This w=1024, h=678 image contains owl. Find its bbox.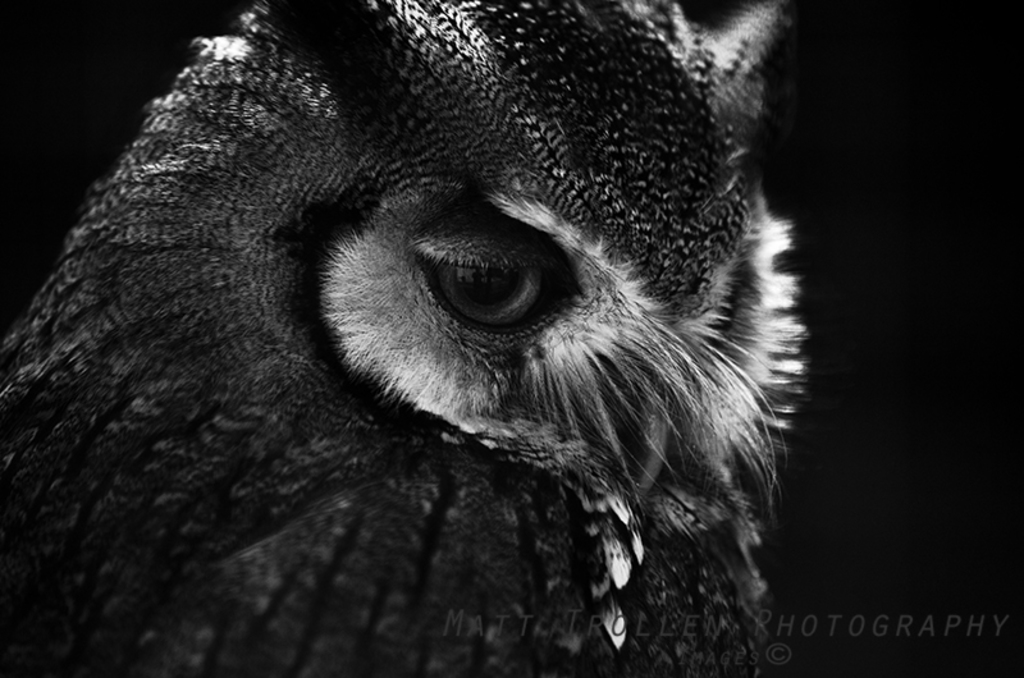
Rect(0, 0, 817, 677).
